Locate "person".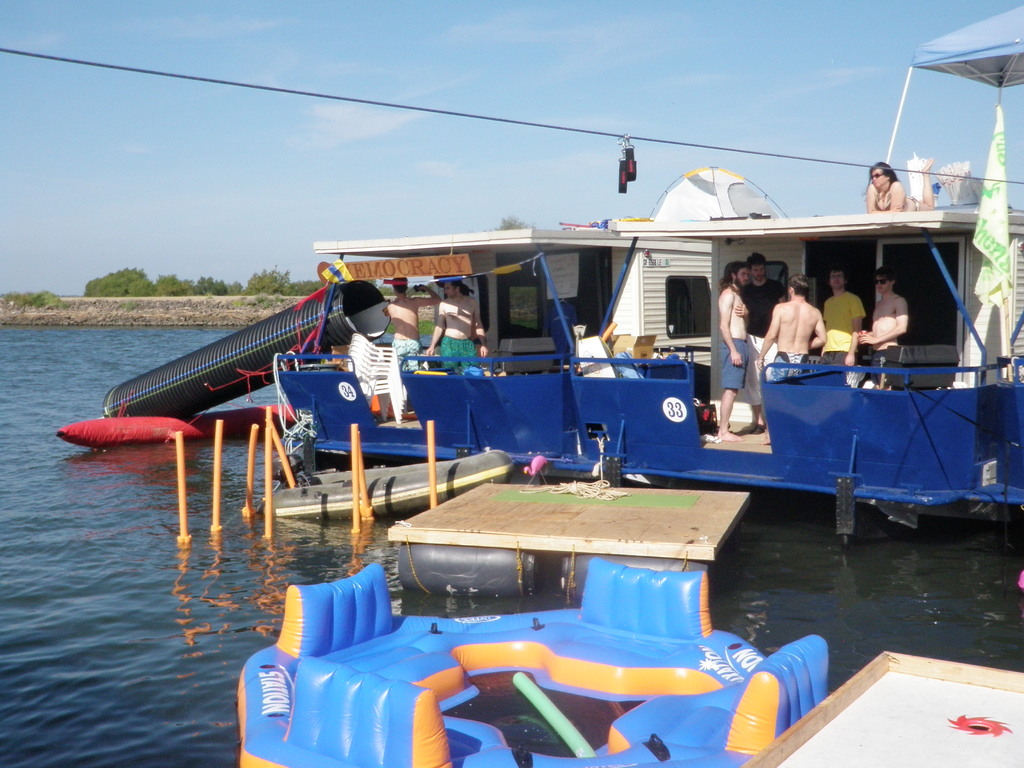
Bounding box: l=427, t=284, r=488, b=372.
